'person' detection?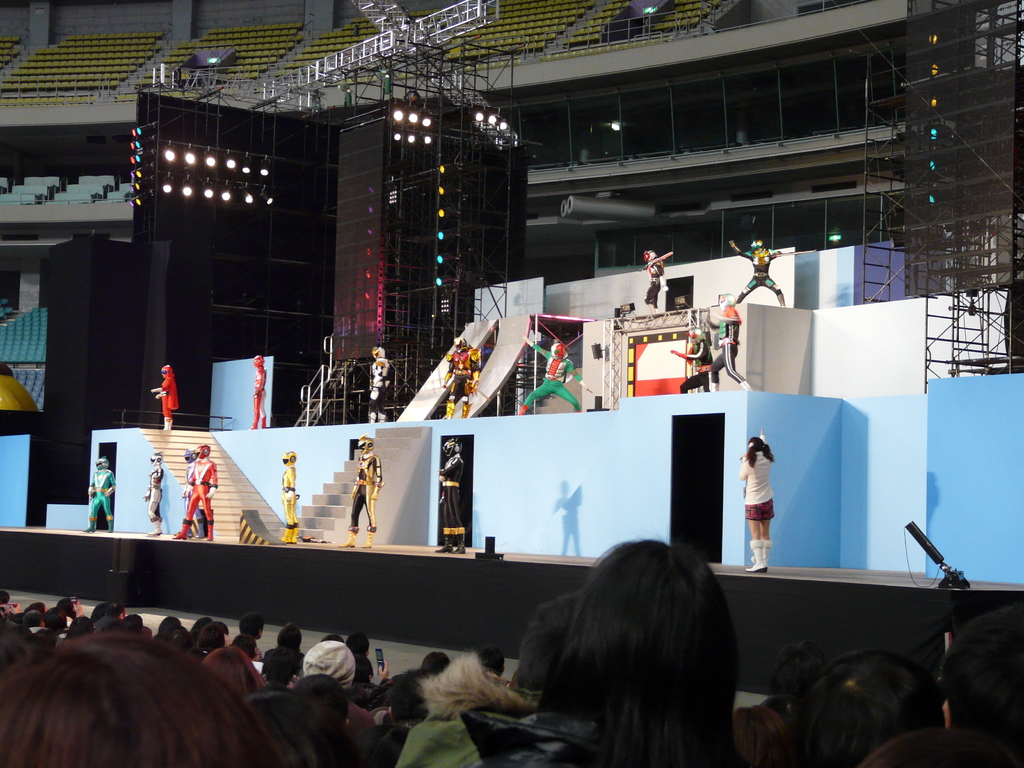
[369,342,392,423]
